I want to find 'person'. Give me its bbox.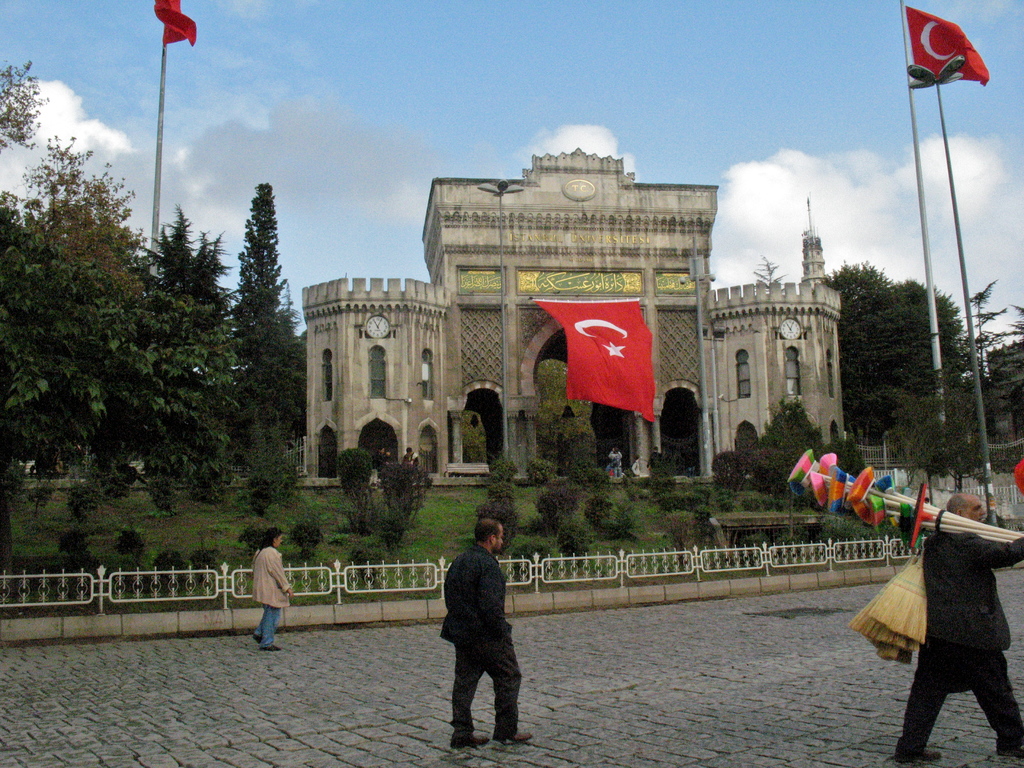
[left=628, top=452, right=642, bottom=474].
